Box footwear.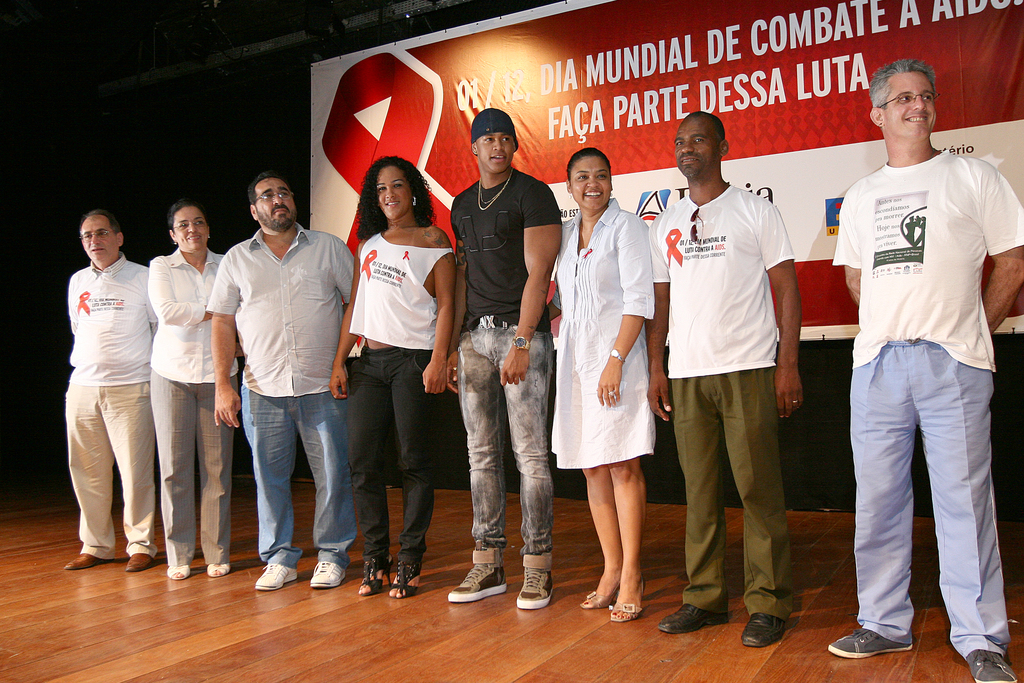
box=[514, 564, 556, 609].
